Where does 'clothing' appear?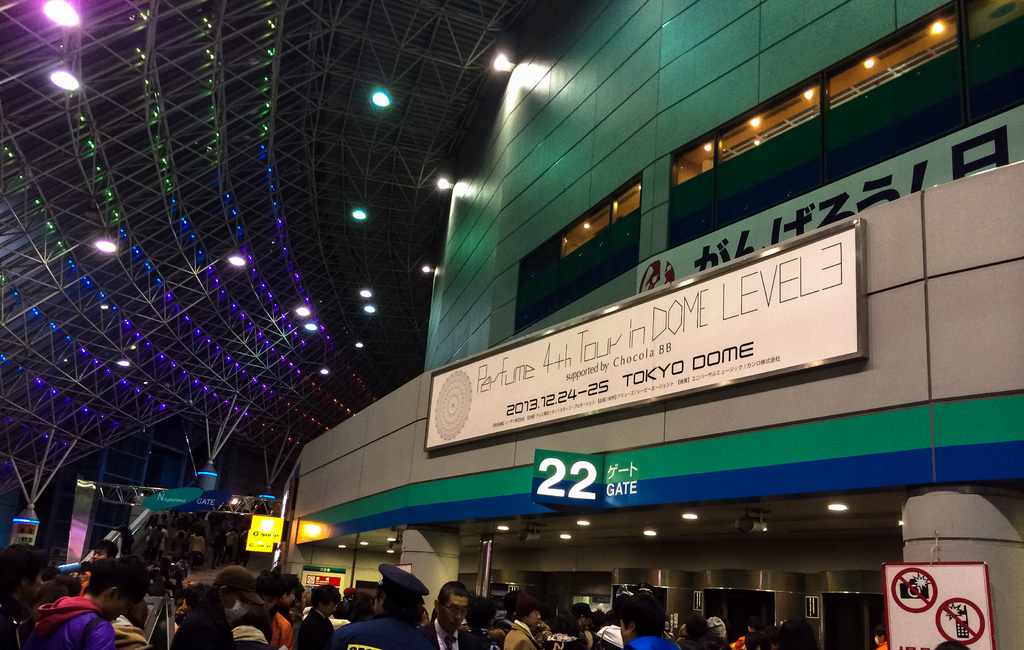
Appears at <bbox>422, 625, 490, 649</bbox>.
